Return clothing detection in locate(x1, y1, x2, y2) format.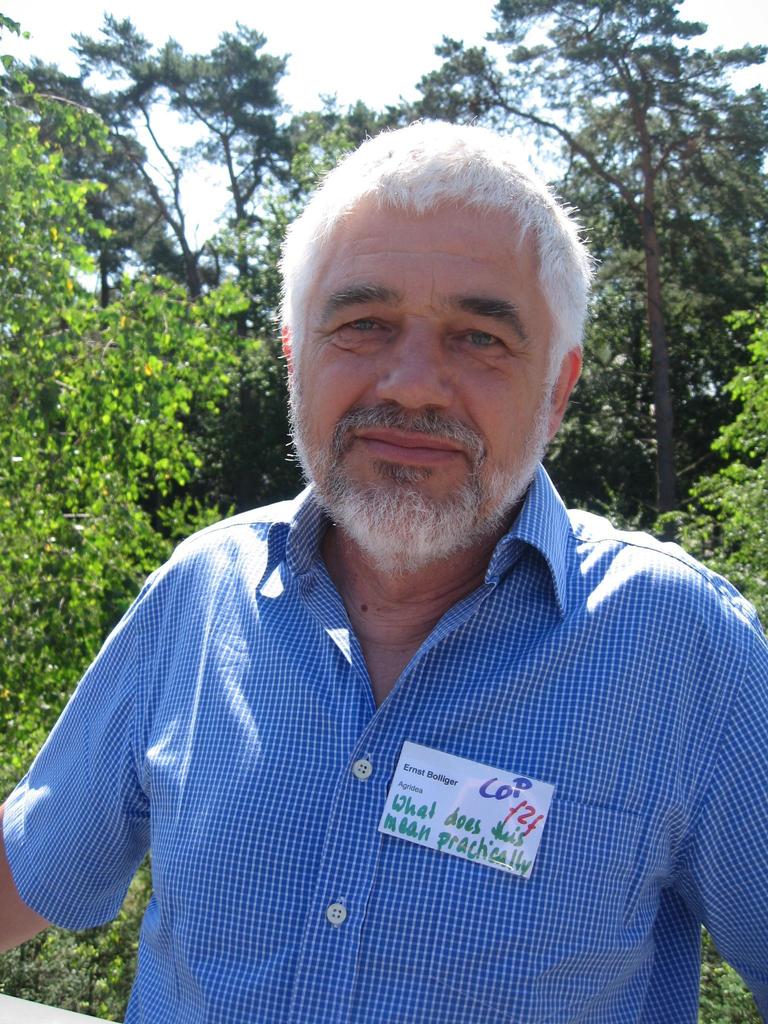
locate(23, 355, 756, 1010).
